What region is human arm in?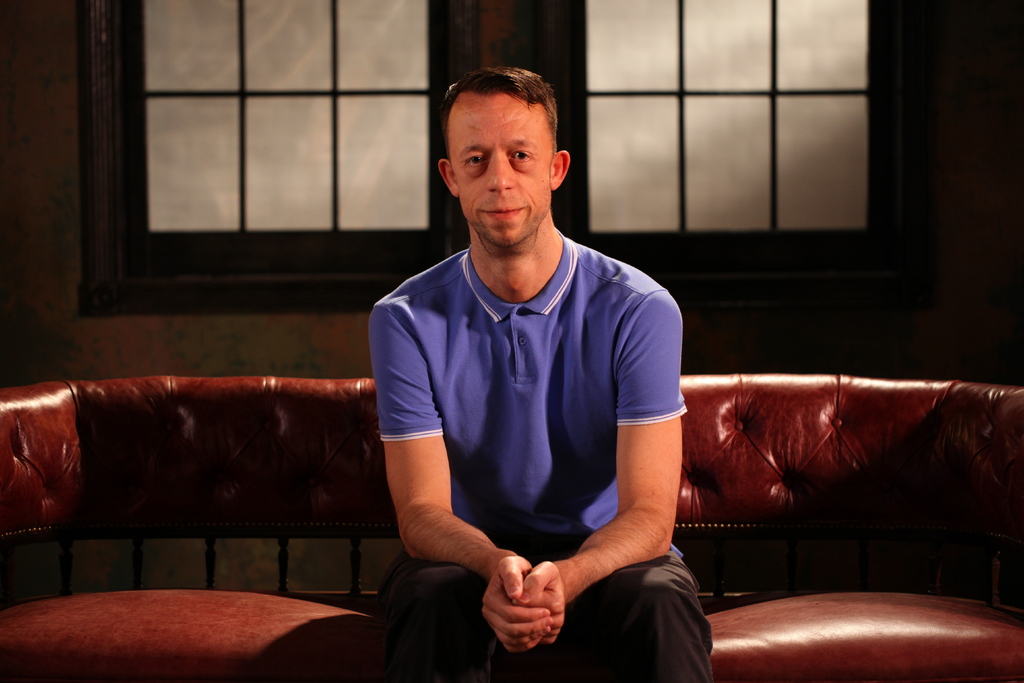
BBox(369, 290, 556, 650).
